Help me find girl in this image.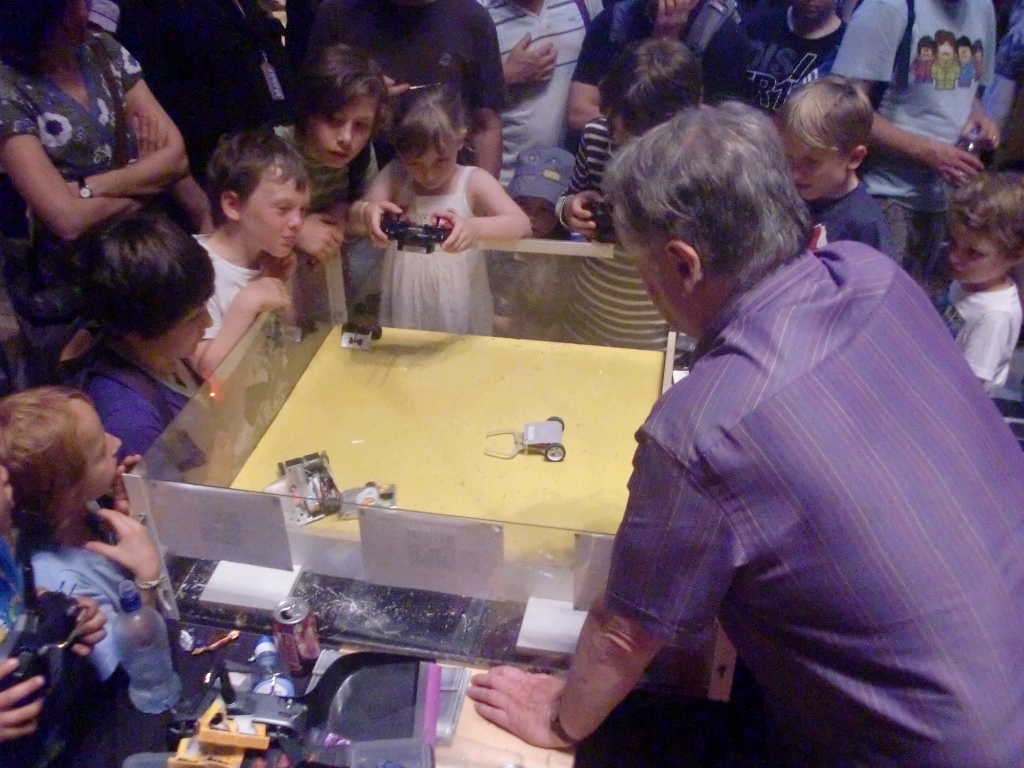
Found it: bbox=[352, 85, 531, 329].
